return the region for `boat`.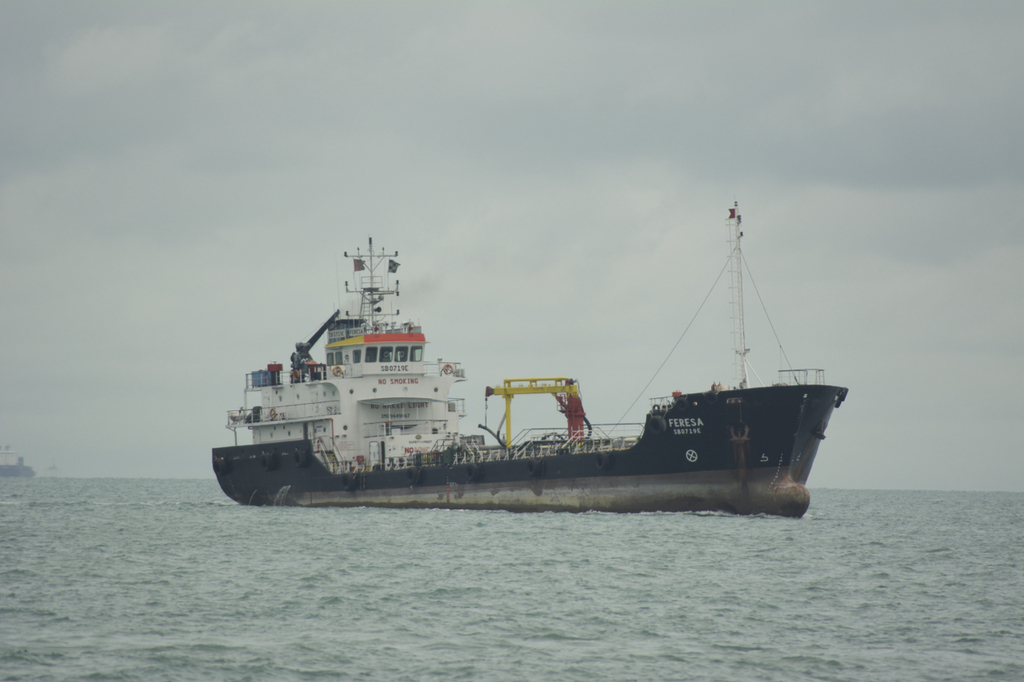
(195,210,864,524).
